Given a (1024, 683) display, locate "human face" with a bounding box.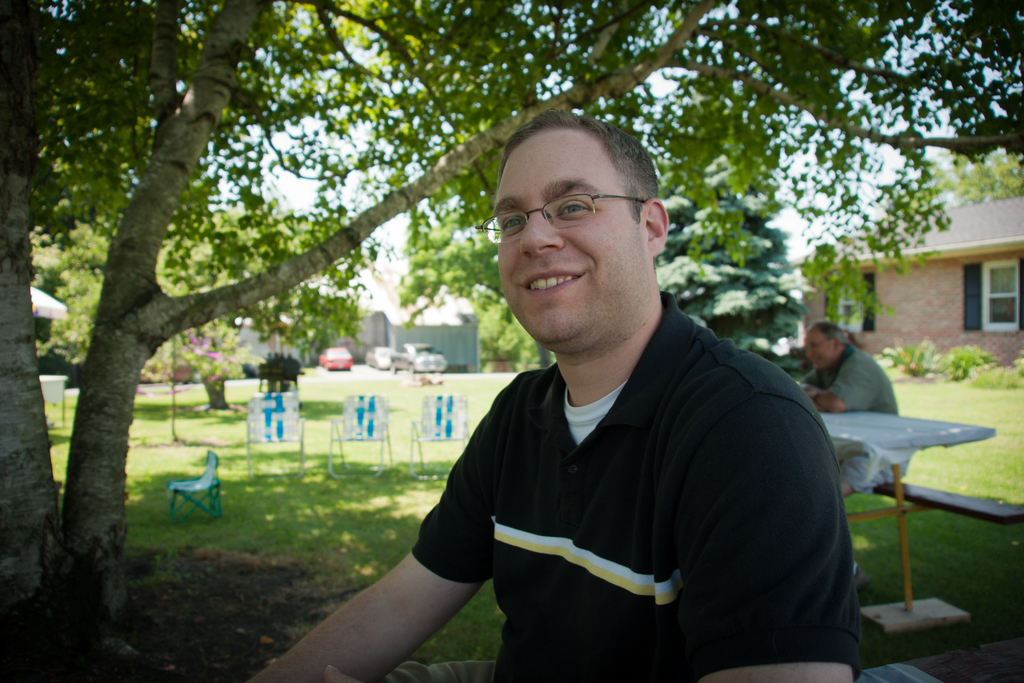
Located: {"left": 804, "top": 331, "right": 834, "bottom": 368}.
